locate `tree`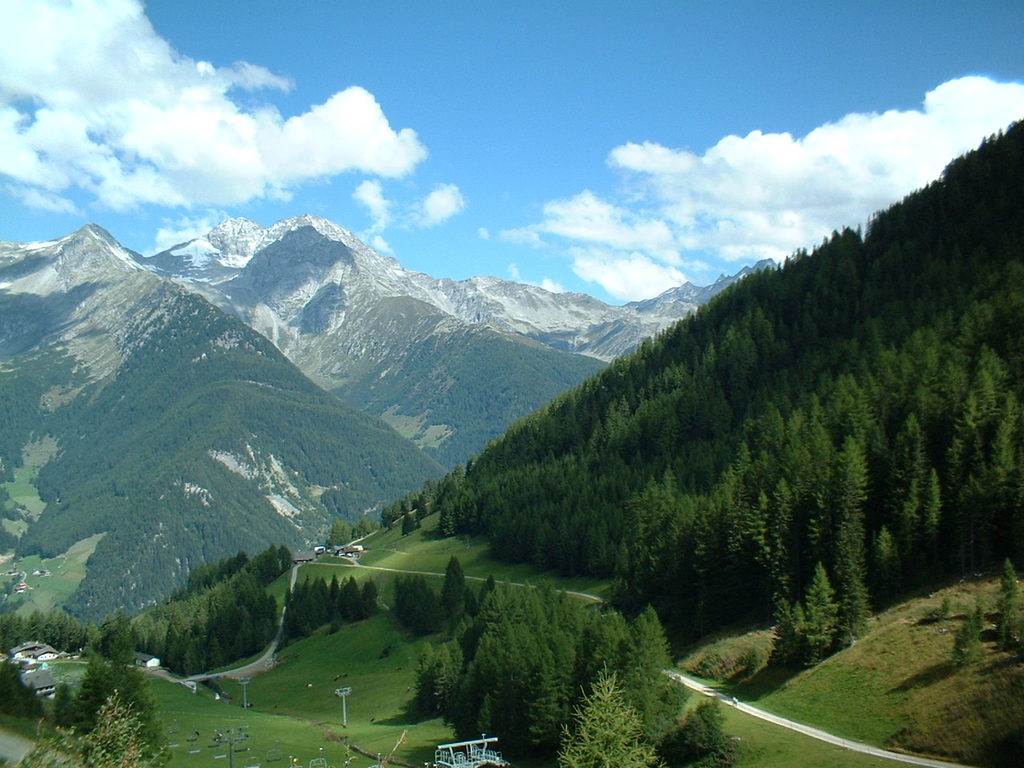
bbox(493, 574, 583, 646)
